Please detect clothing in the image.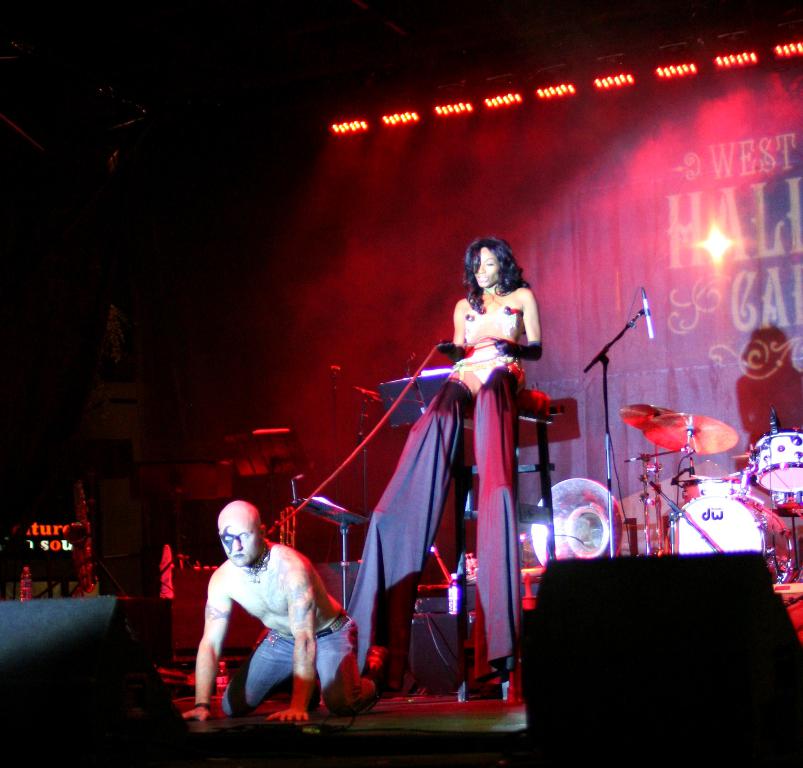
bbox=(357, 281, 524, 710).
